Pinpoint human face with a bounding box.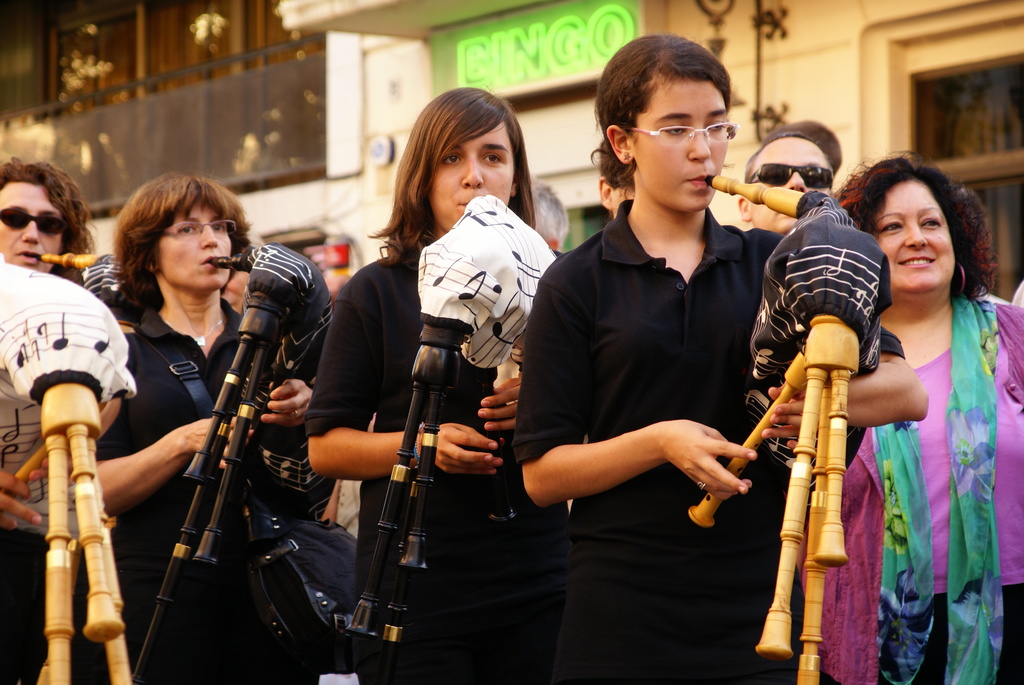
bbox=(748, 132, 831, 227).
